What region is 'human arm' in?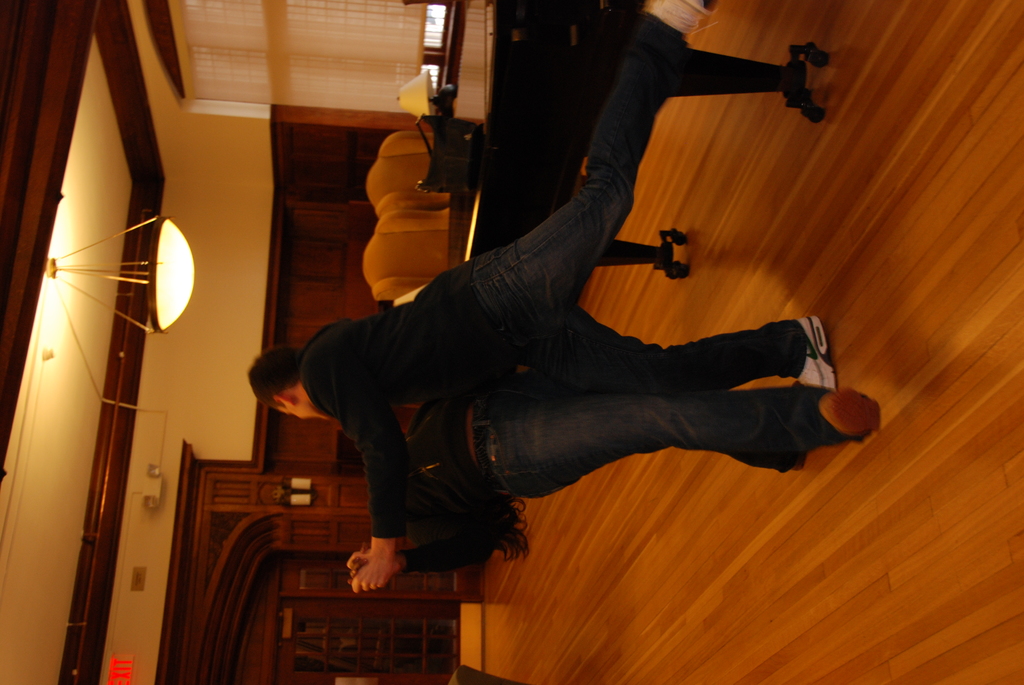
(x1=349, y1=390, x2=411, y2=592).
